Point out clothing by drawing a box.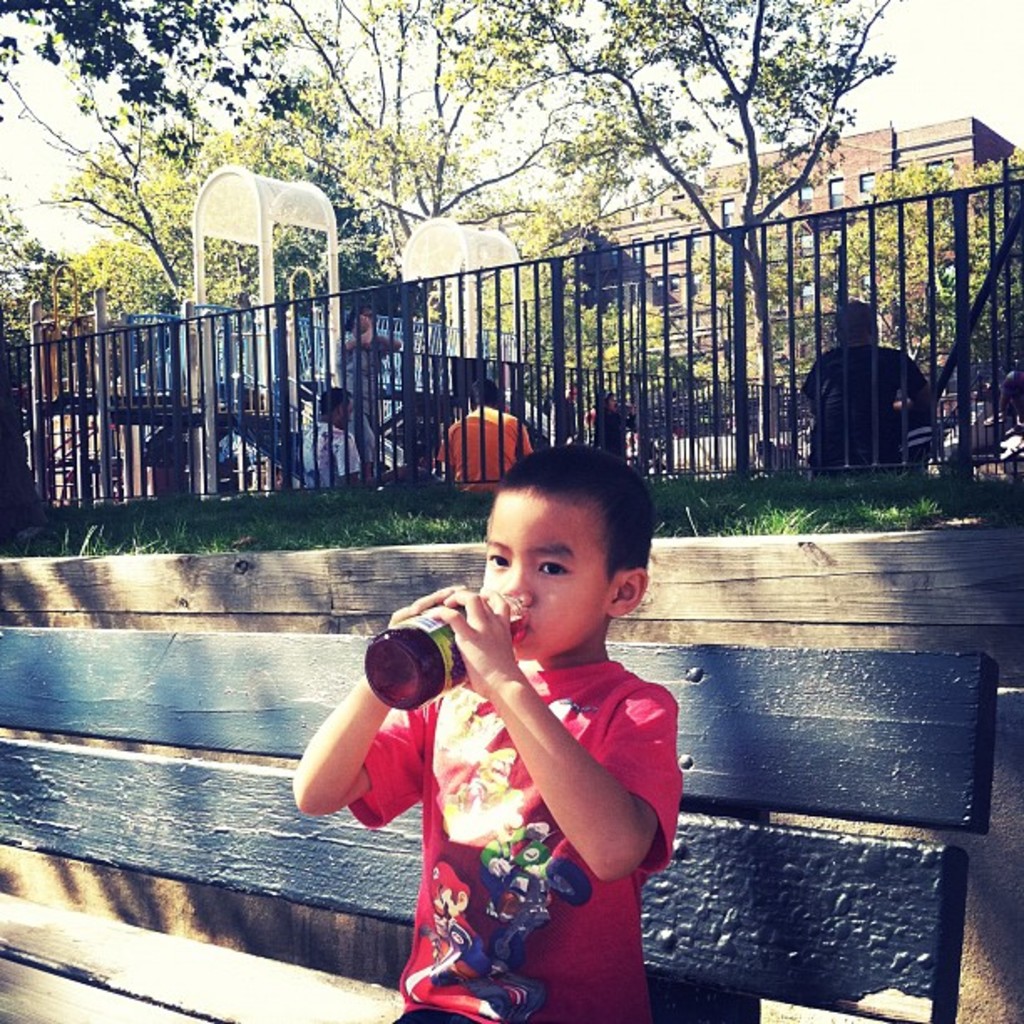
427, 393, 525, 499.
